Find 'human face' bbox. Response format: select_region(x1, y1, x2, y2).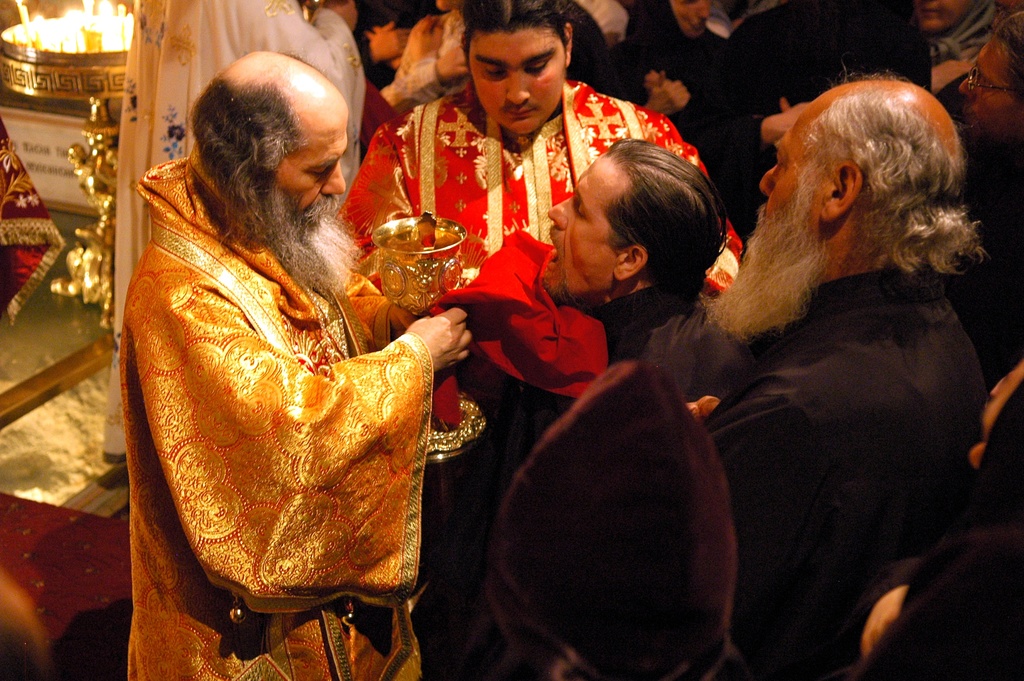
select_region(756, 90, 829, 236).
